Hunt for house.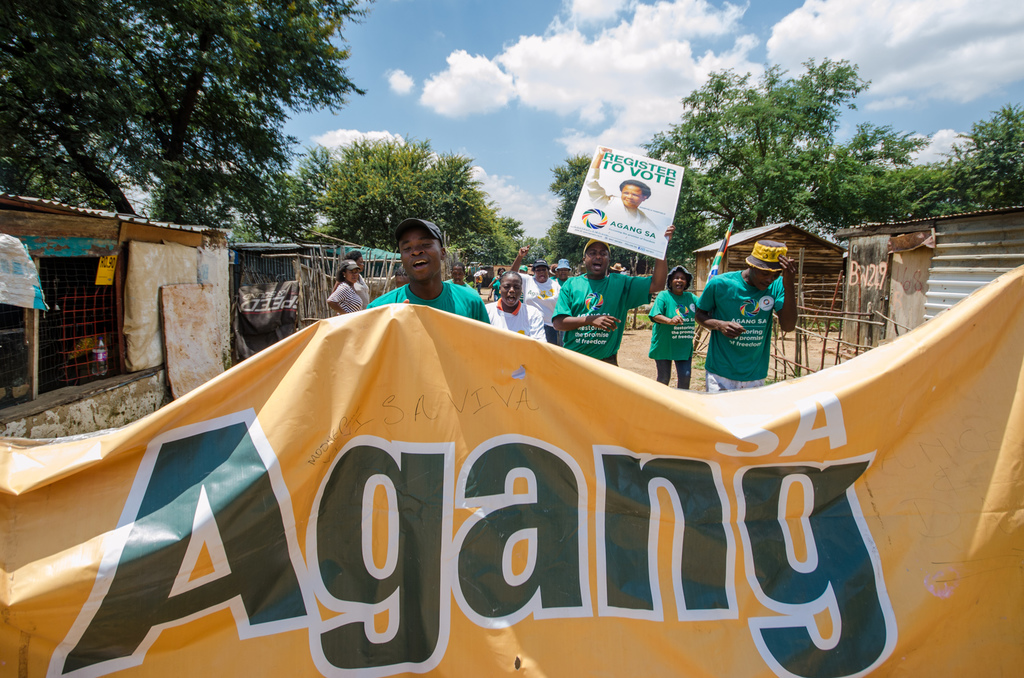
Hunted down at 695 224 845 324.
